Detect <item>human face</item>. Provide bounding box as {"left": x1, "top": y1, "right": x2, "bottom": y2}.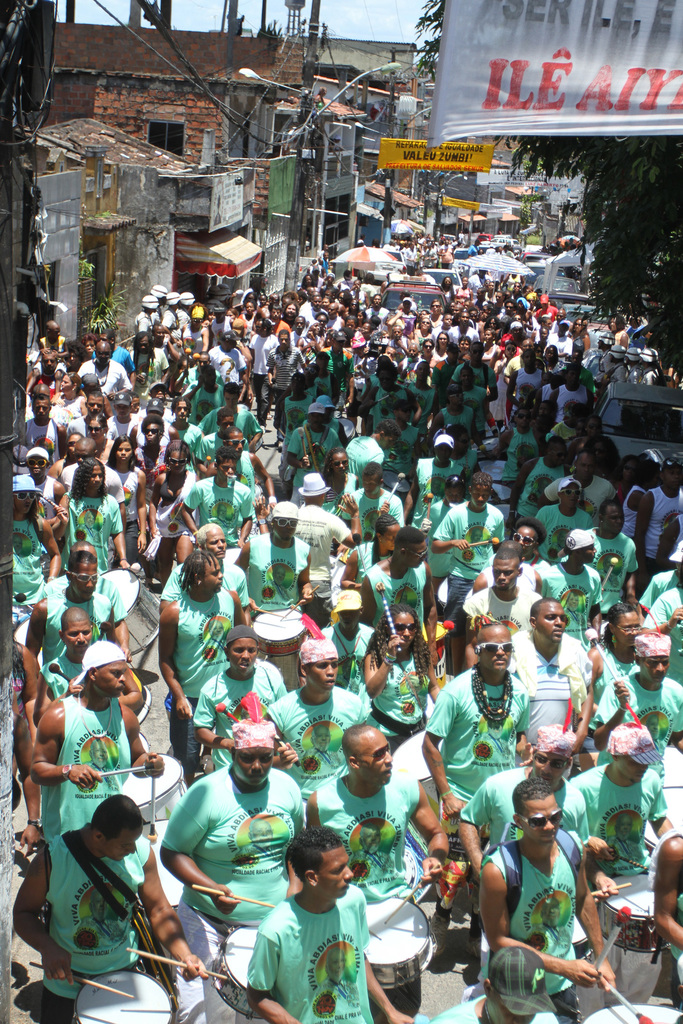
{"left": 447, "top": 385, "right": 463, "bottom": 413}.
